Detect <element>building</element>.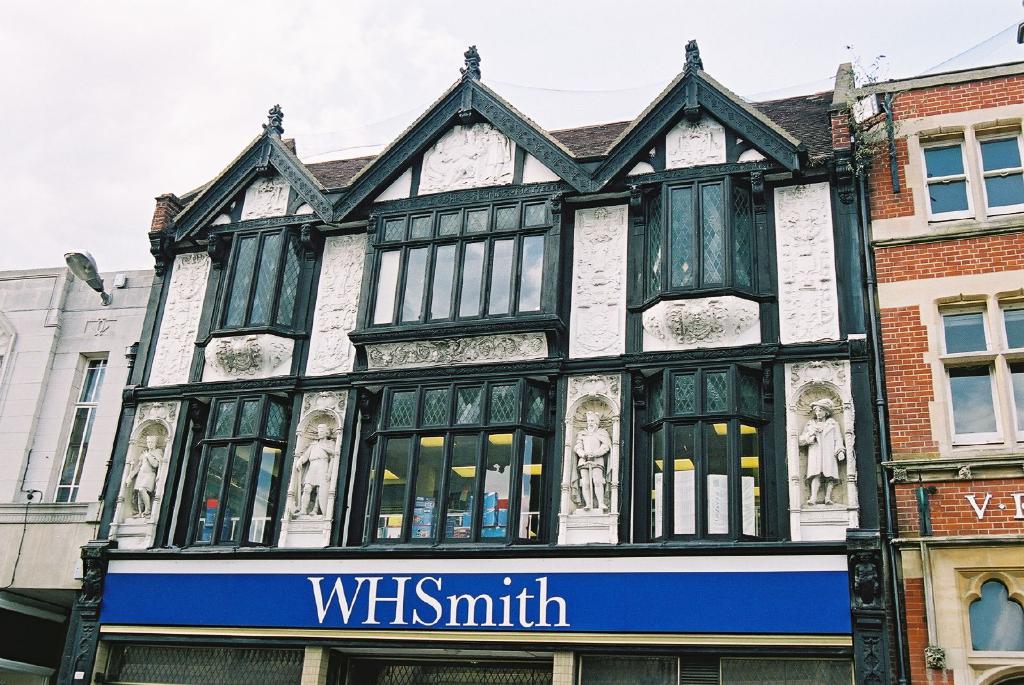
Detected at bbox(845, 54, 1023, 684).
